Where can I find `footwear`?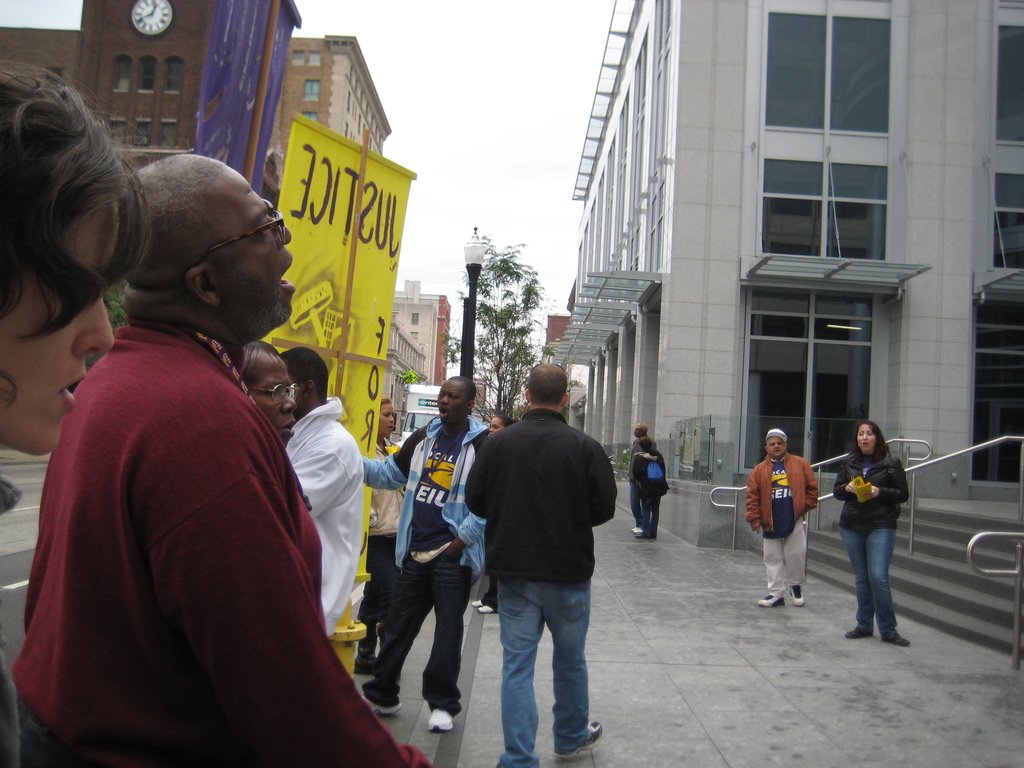
You can find it at <box>358,687,404,715</box>.
